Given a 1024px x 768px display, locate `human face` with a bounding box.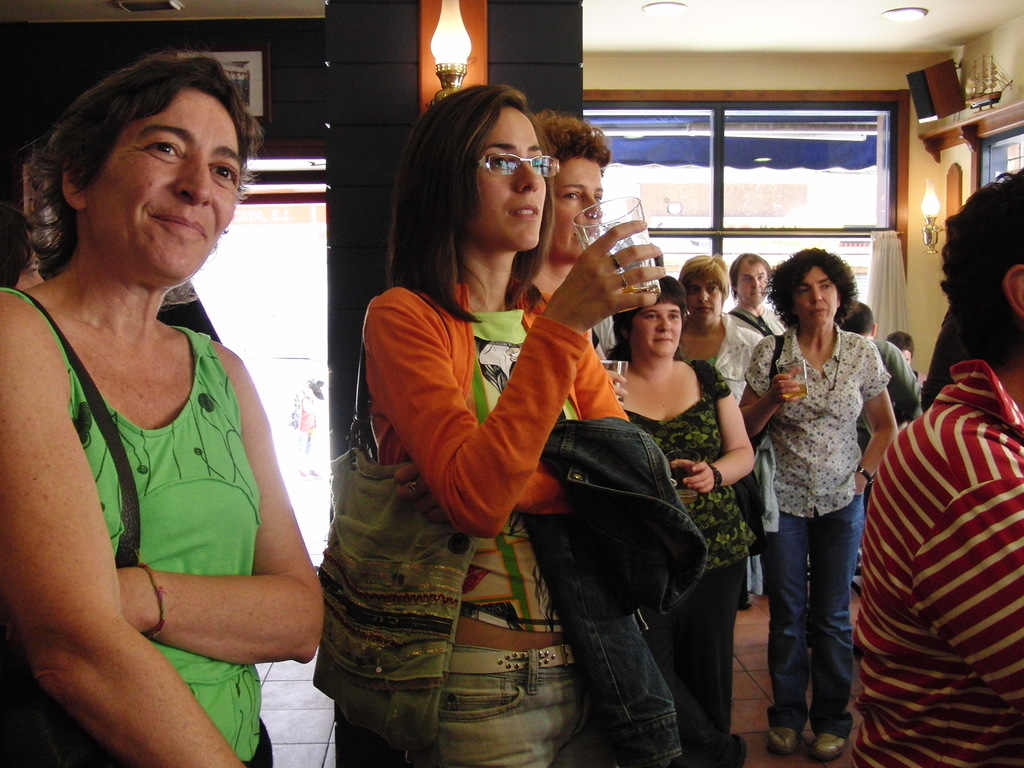
Located: <region>464, 104, 554, 248</region>.
